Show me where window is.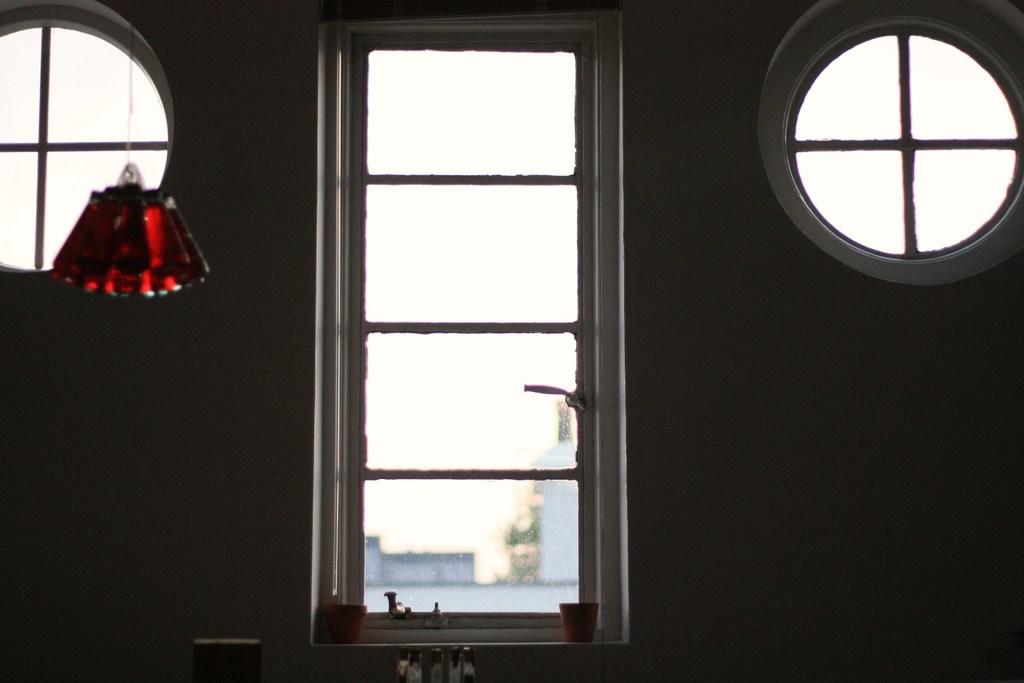
window is at left=758, top=0, right=1023, bottom=289.
